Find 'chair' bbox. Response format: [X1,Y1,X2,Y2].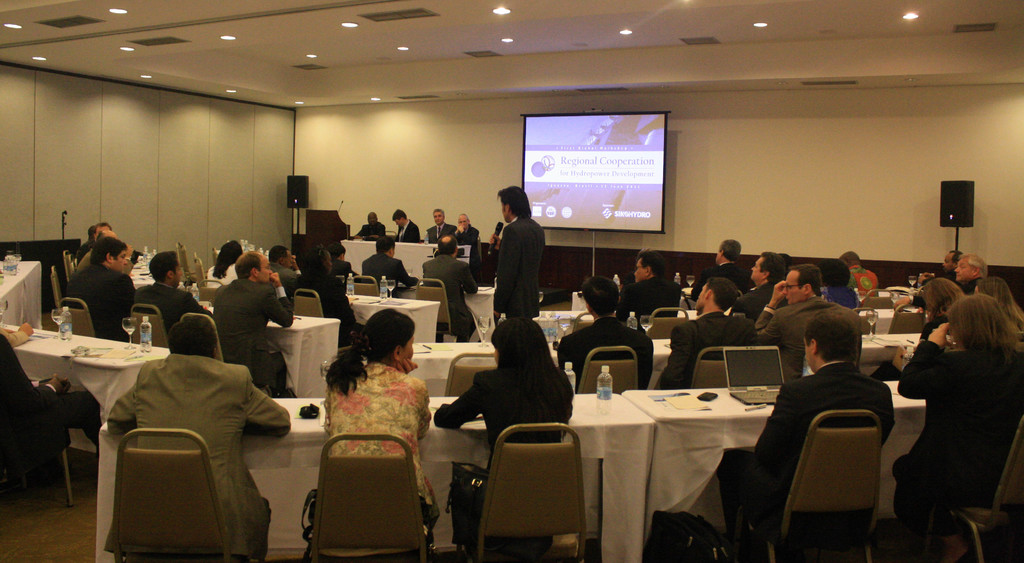
[417,279,464,340].
